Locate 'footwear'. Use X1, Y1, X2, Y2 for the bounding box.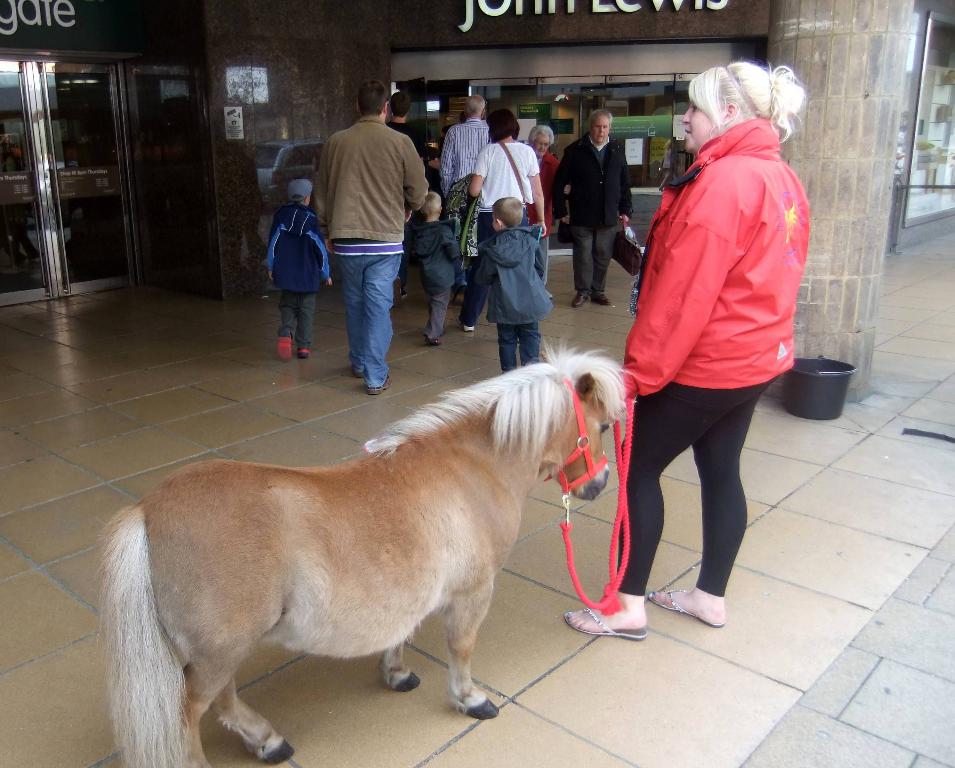
369, 372, 395, 396.
